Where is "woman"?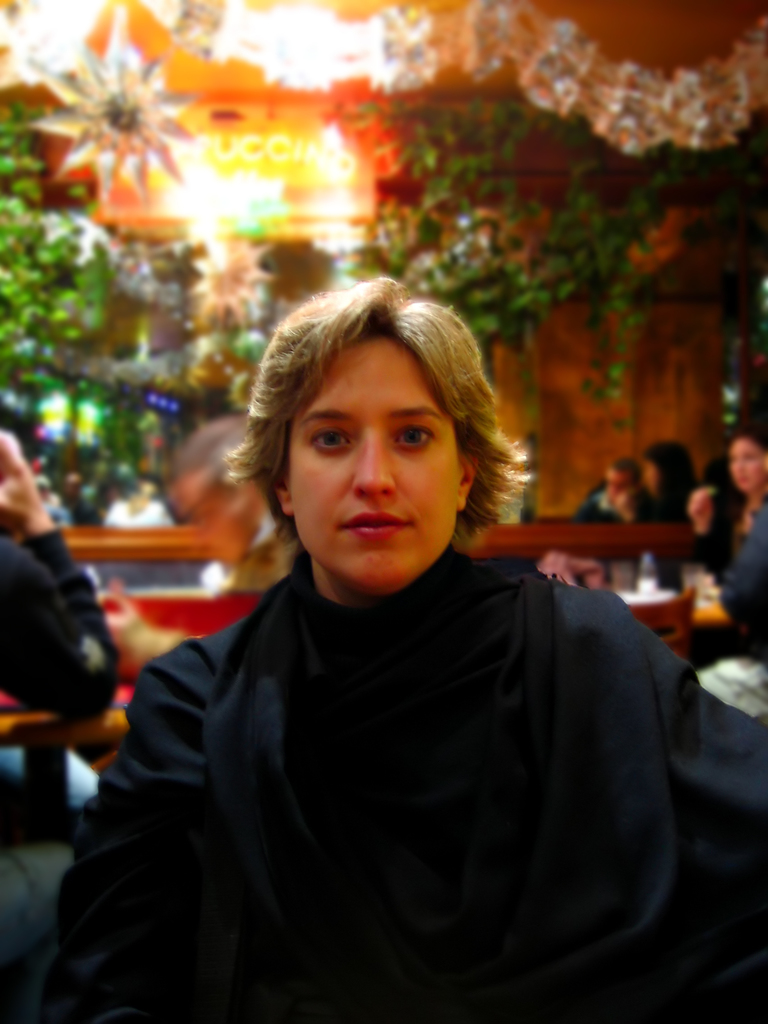
x1=94 y1=246 x2=721 y2=1007.
